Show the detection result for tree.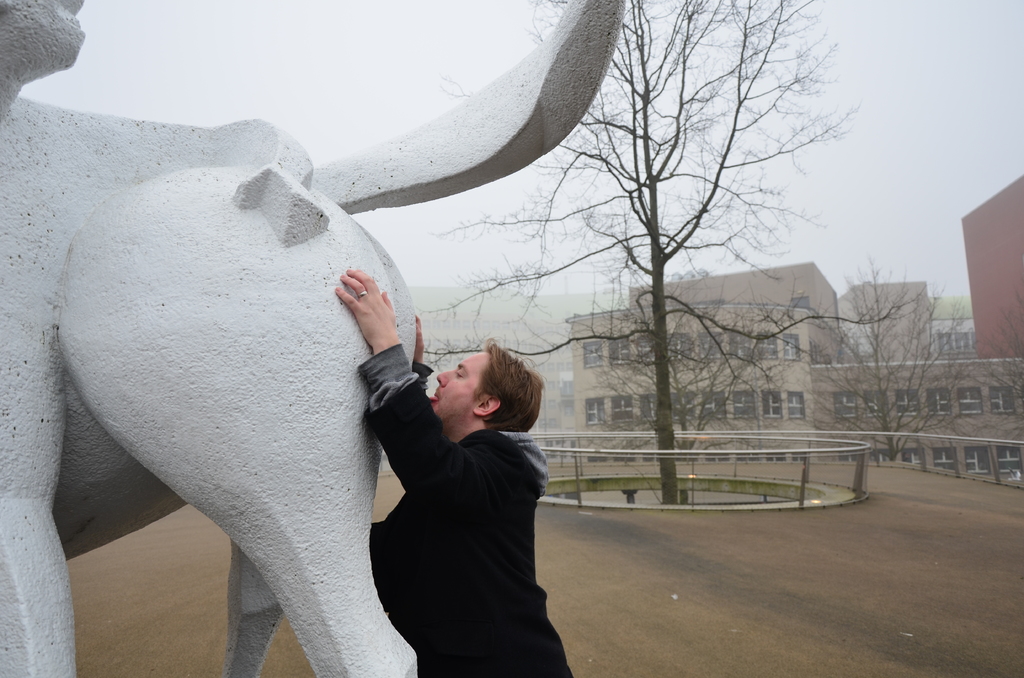
detection(405, 0, 860, 506).
